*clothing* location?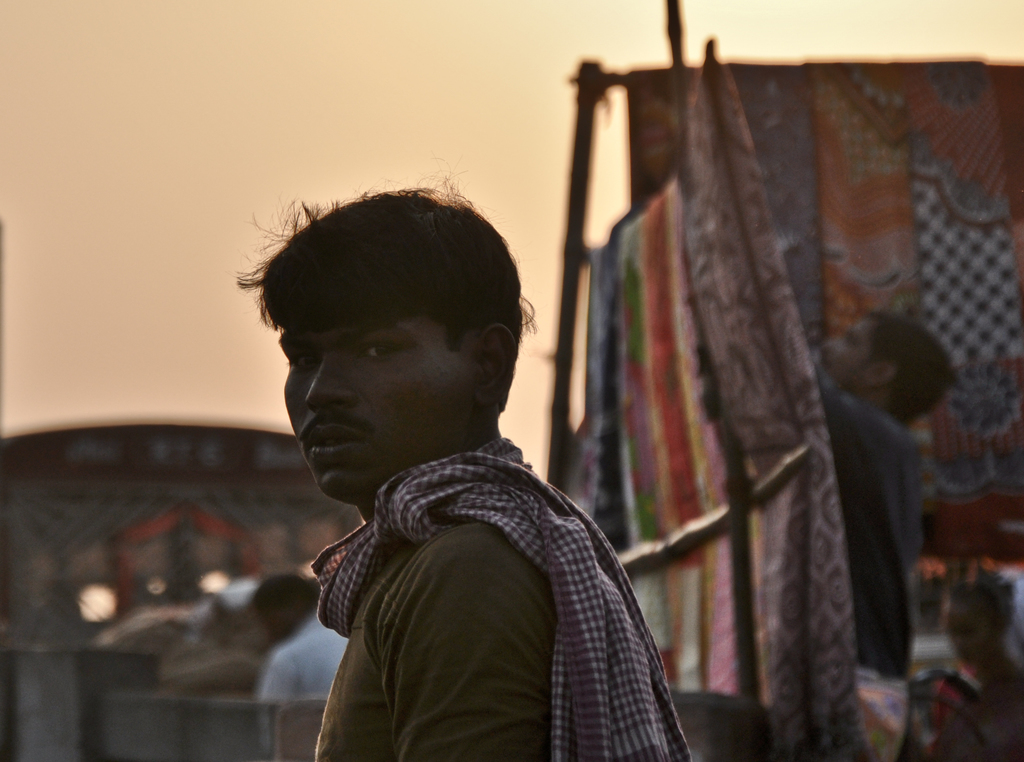
258:603:352:713
